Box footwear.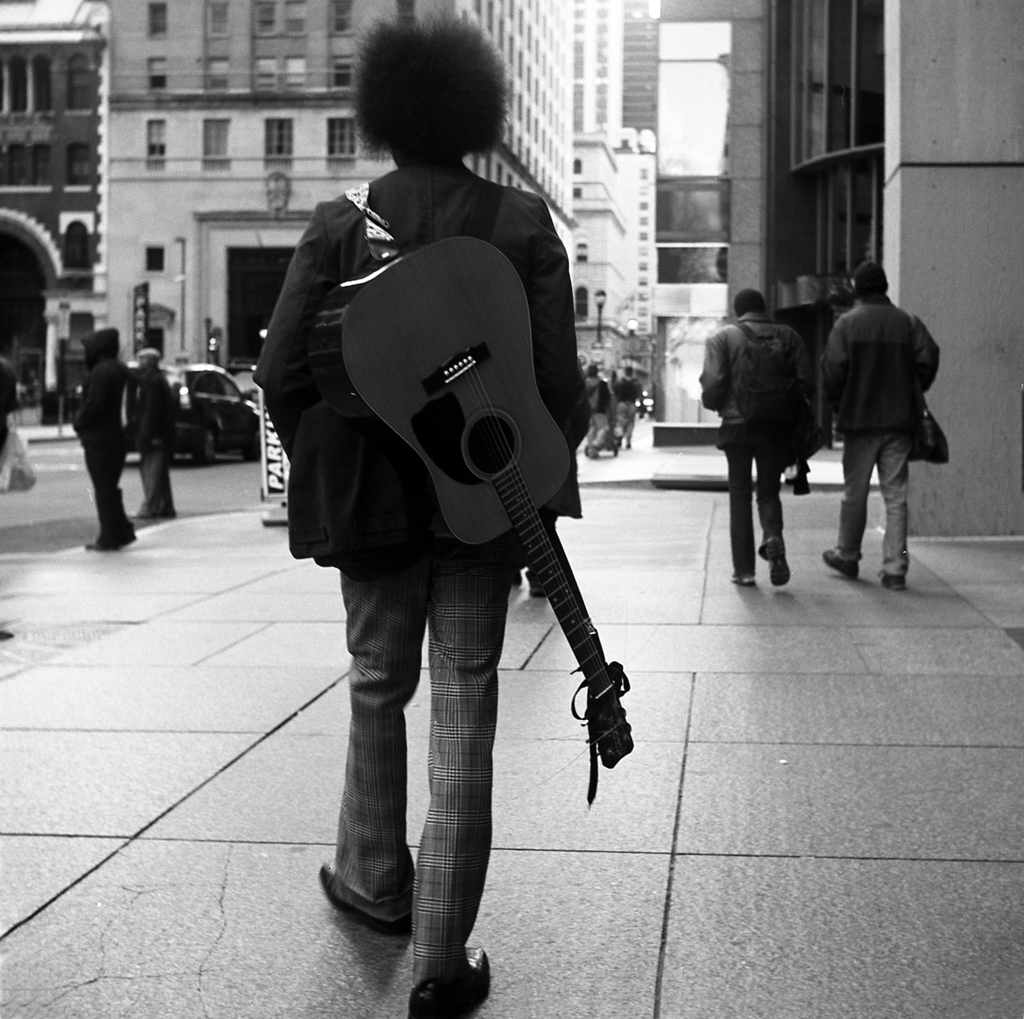
rect(732, 570, 755, 590).
